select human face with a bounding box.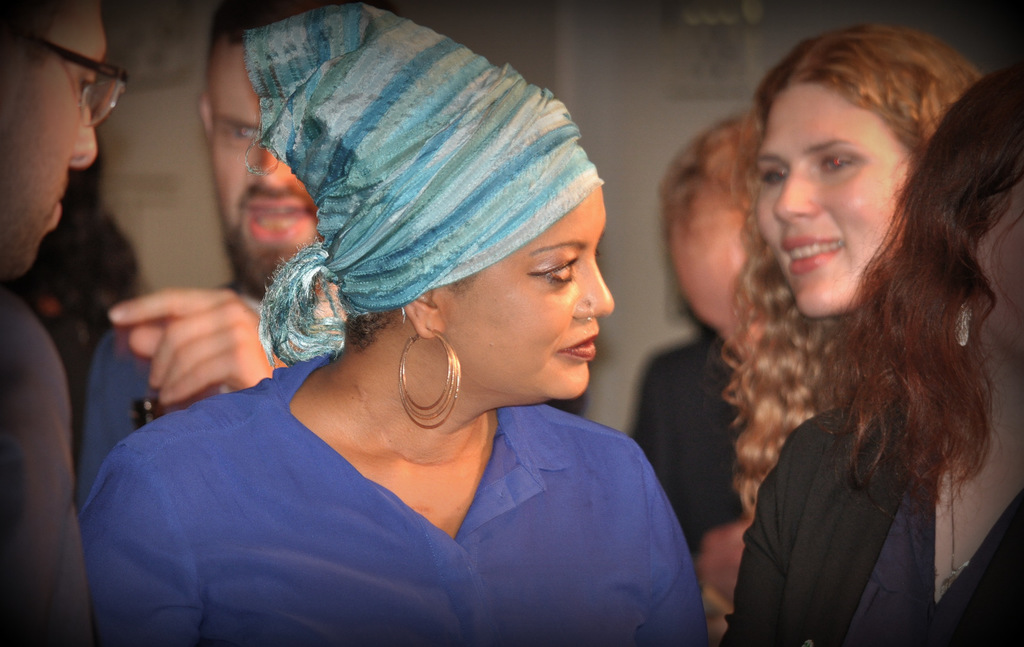
x1=212, y1=43, x2=318, y2=296.
